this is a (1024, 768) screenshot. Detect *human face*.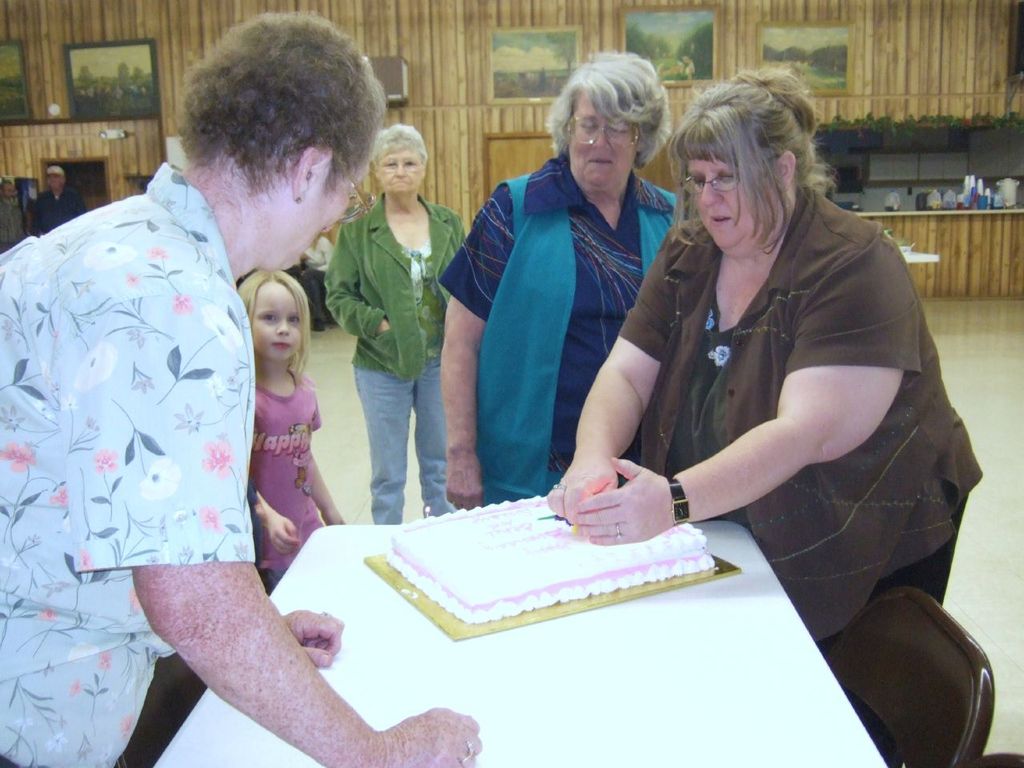
[left=570, top=92, right=637, bottom=192].
